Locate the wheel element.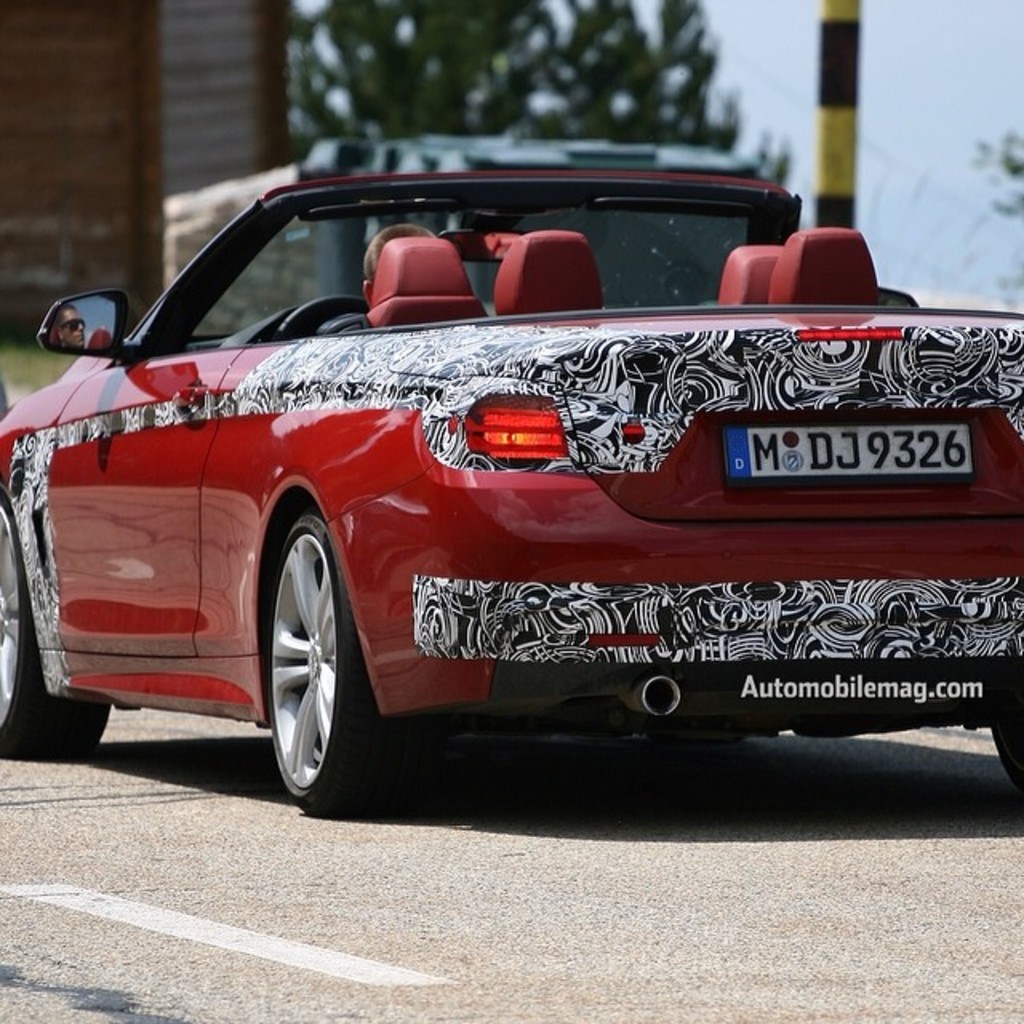
Element bbox: select_region(989, 710, 1022, 795).
